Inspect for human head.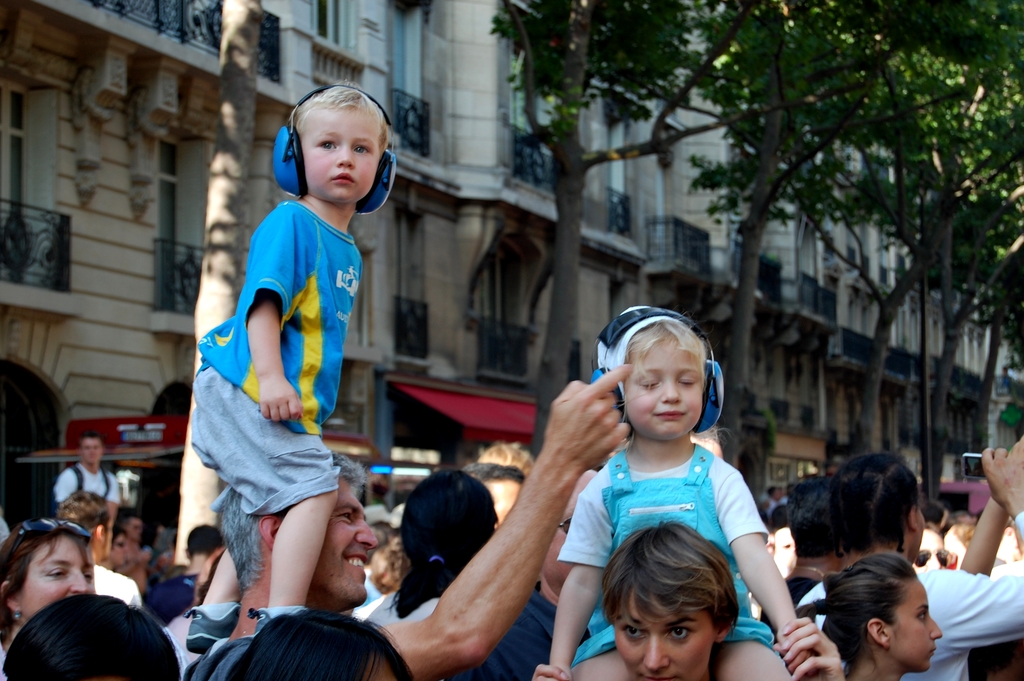
Inspection: crop(599, 524, 741, 680).
